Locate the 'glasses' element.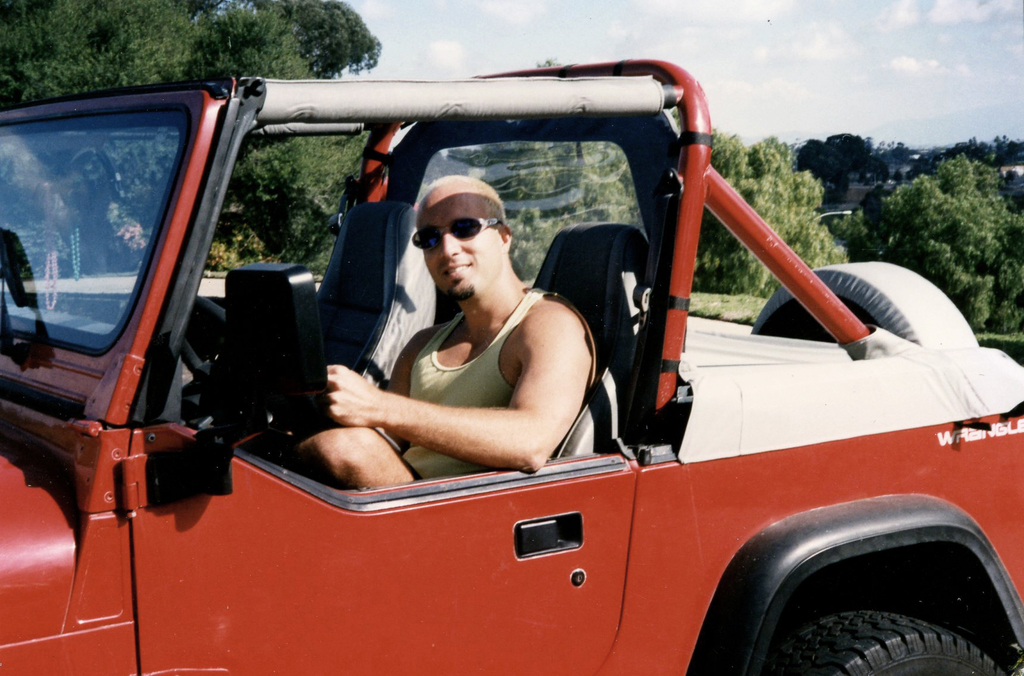
Element bbox: 411:218:501:250.
